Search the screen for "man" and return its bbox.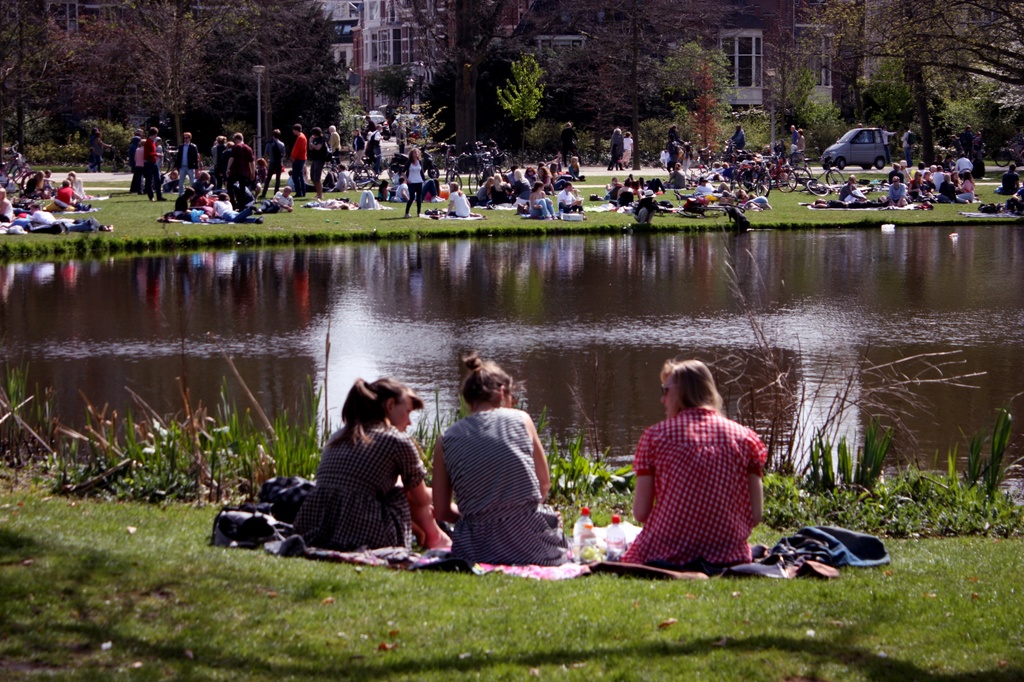
Found: left=142, top=124, right=166, bottom=200.
